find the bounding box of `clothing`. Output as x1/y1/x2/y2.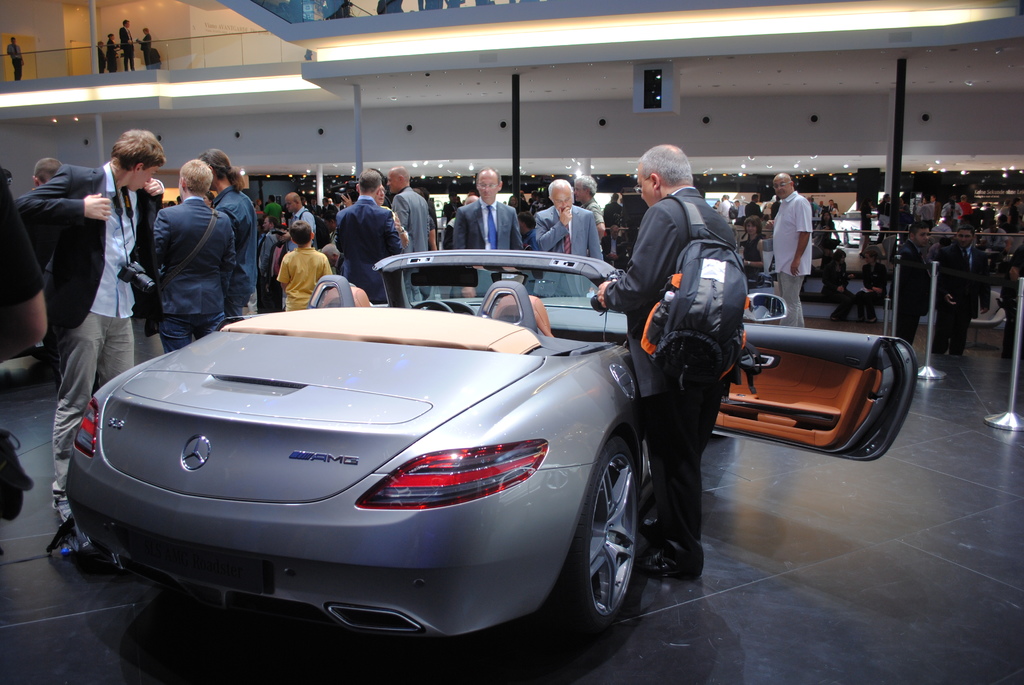
118/25/136/70.
